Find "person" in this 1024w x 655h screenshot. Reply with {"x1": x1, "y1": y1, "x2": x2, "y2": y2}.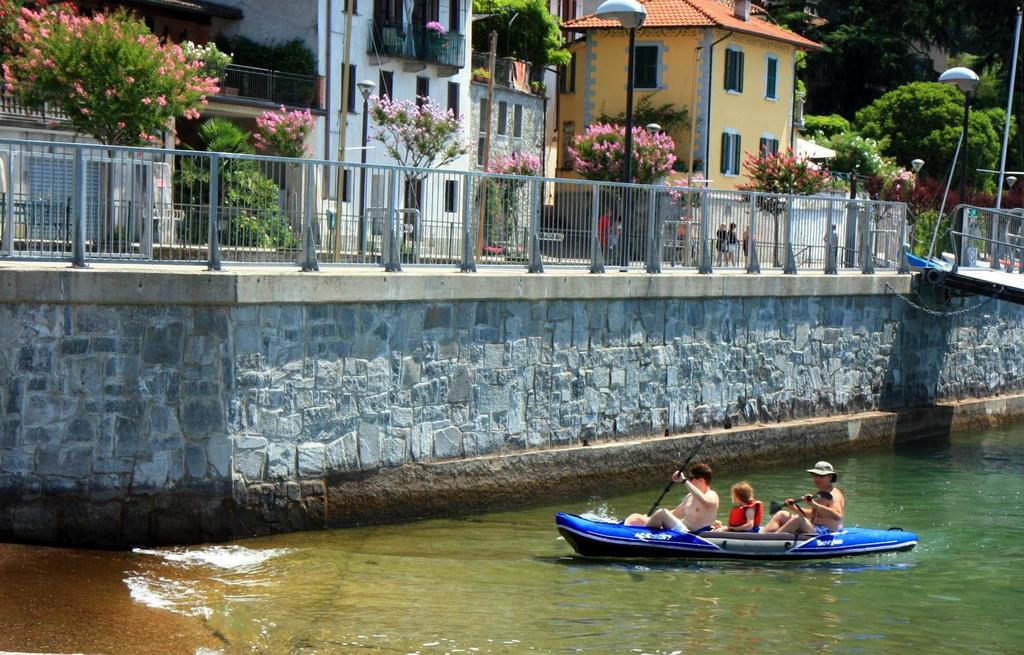
{"x1": 723, "y1": 223, "x2": 739, "y2": 266}.
